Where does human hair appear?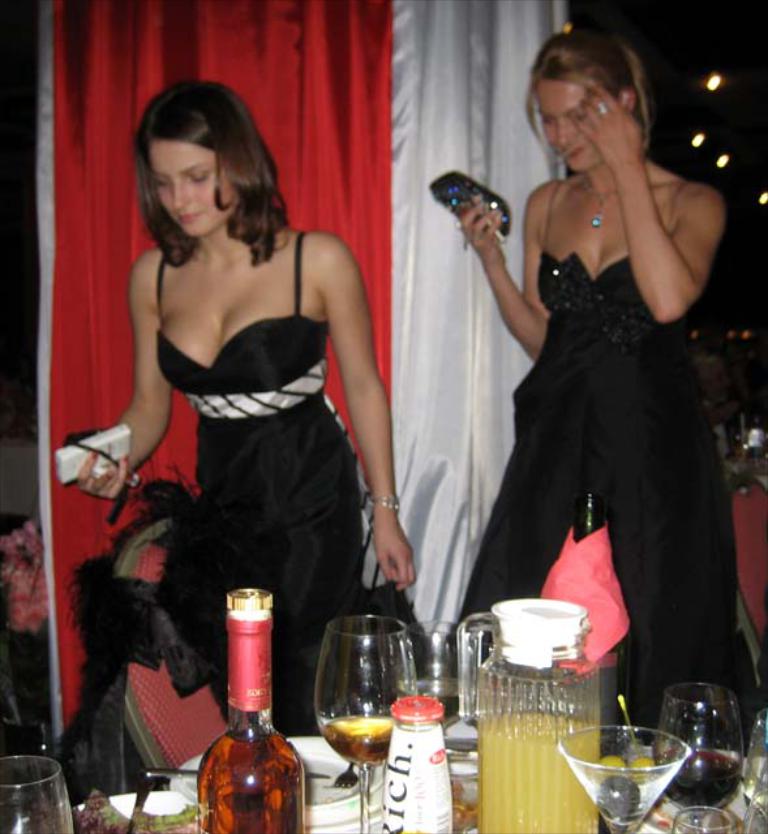
Appears at <bbox>525, 34, 651, 162</bbox>.
